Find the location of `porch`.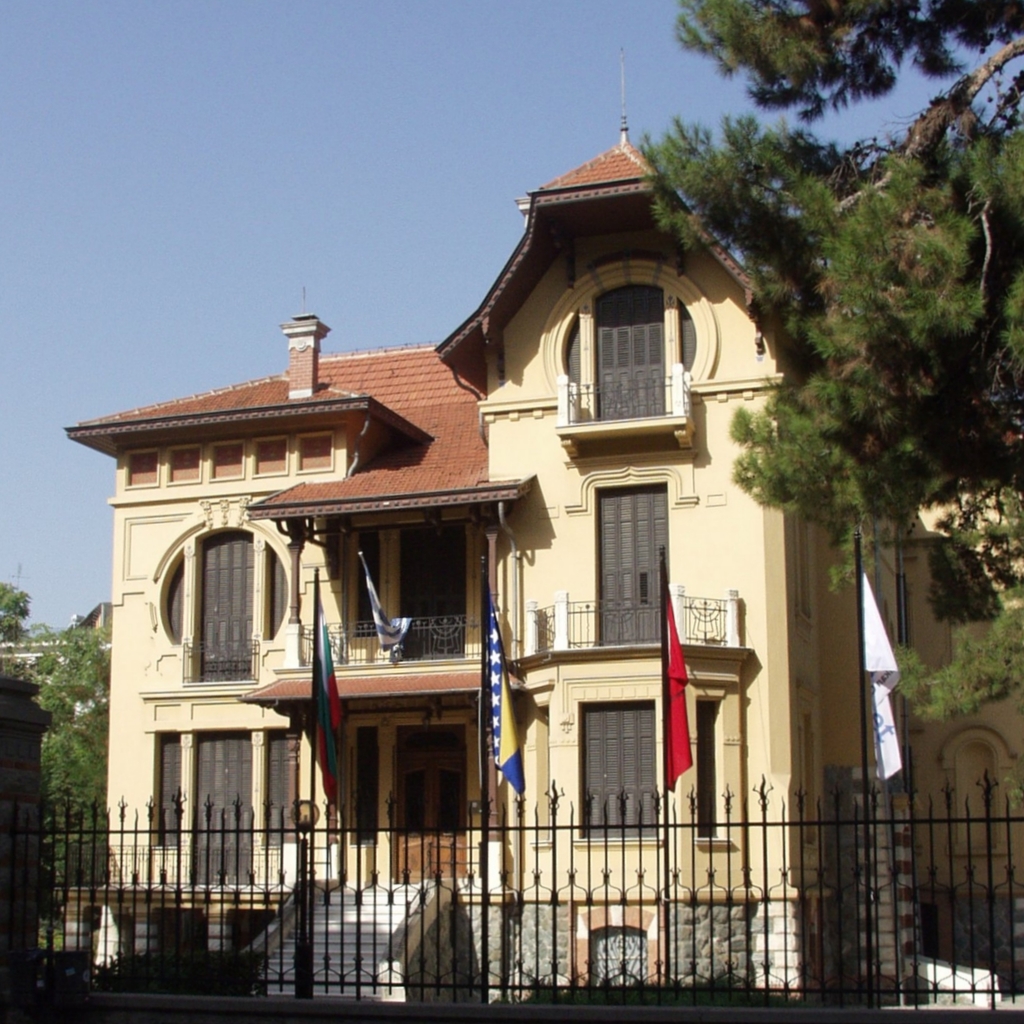
Location: bbox(237, 882, 502, 1003).
